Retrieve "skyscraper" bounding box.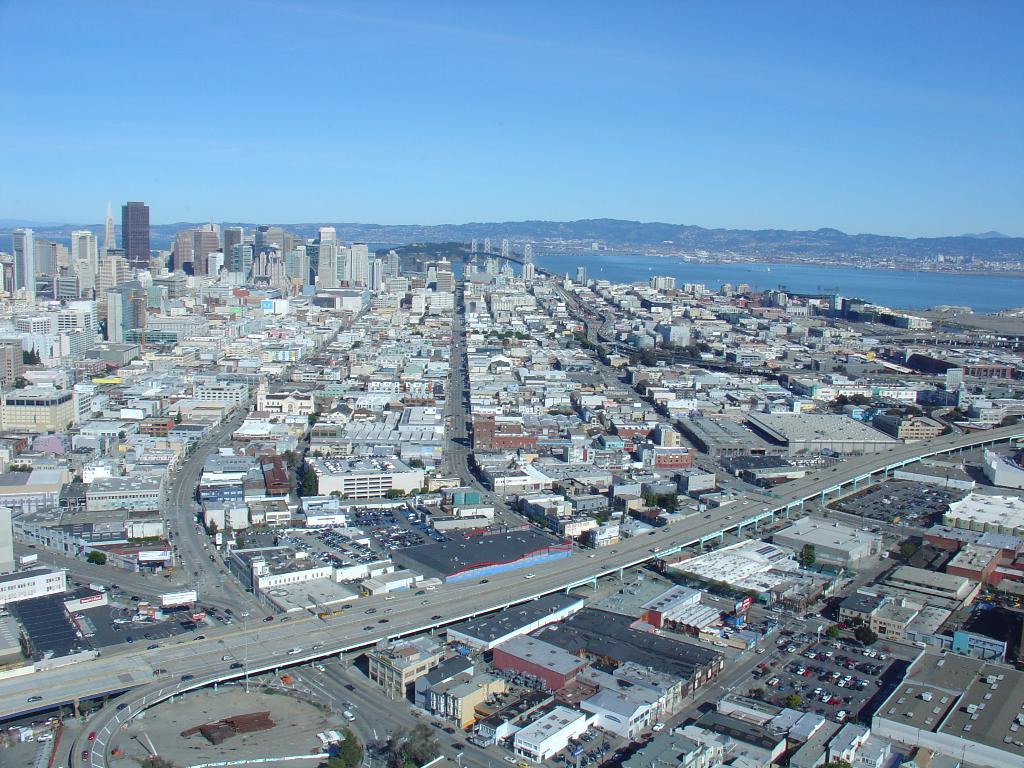
Bounding box: rect(175, 230, 196, 279).
